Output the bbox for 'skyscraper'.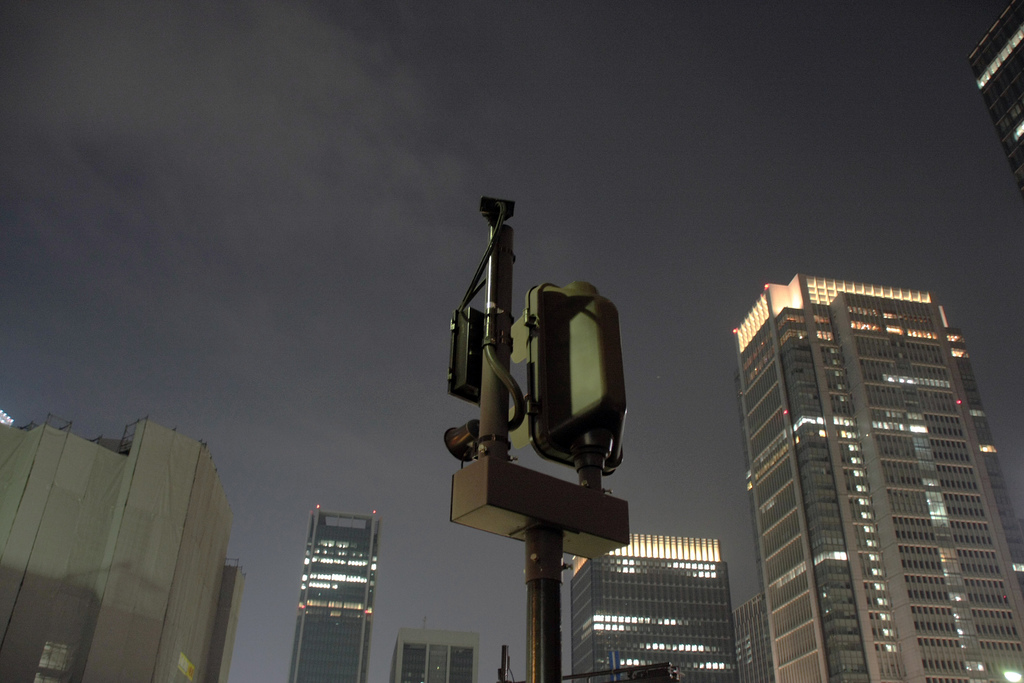
crop(566, 539, 741, 682).
